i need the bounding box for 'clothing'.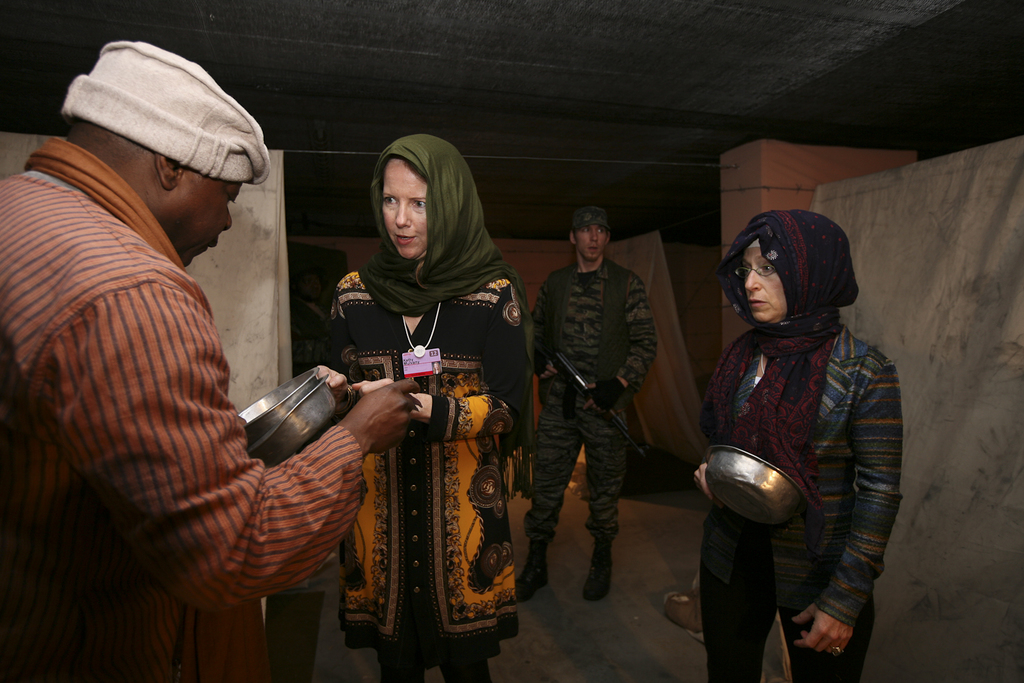
Here it is: [x1=324, y1=276, x2=511, y2=664].
